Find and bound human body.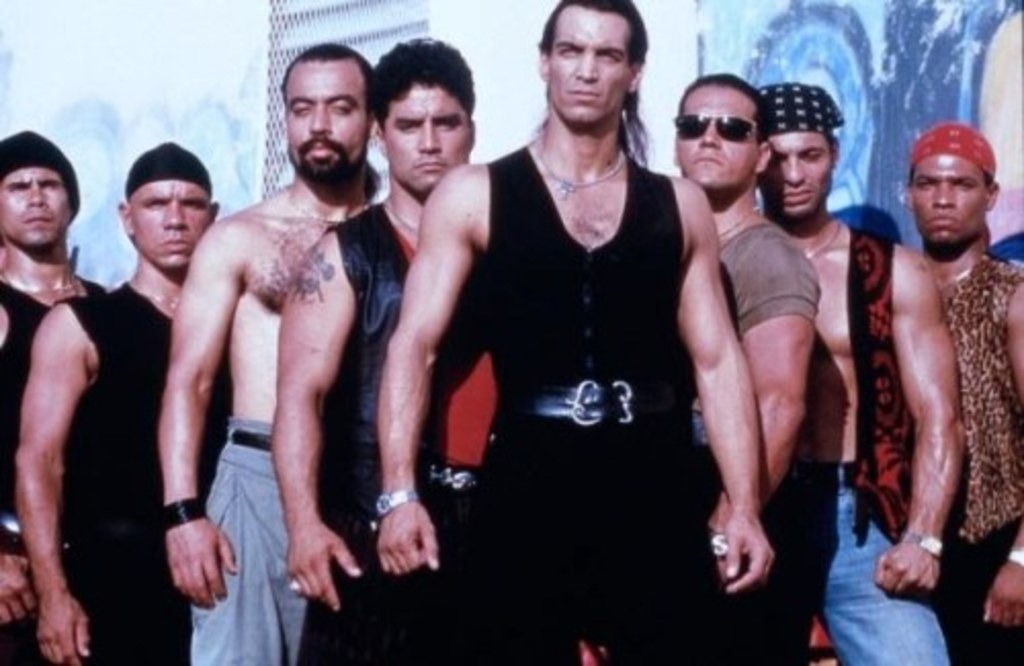
Bound: [156,35,365,662].
